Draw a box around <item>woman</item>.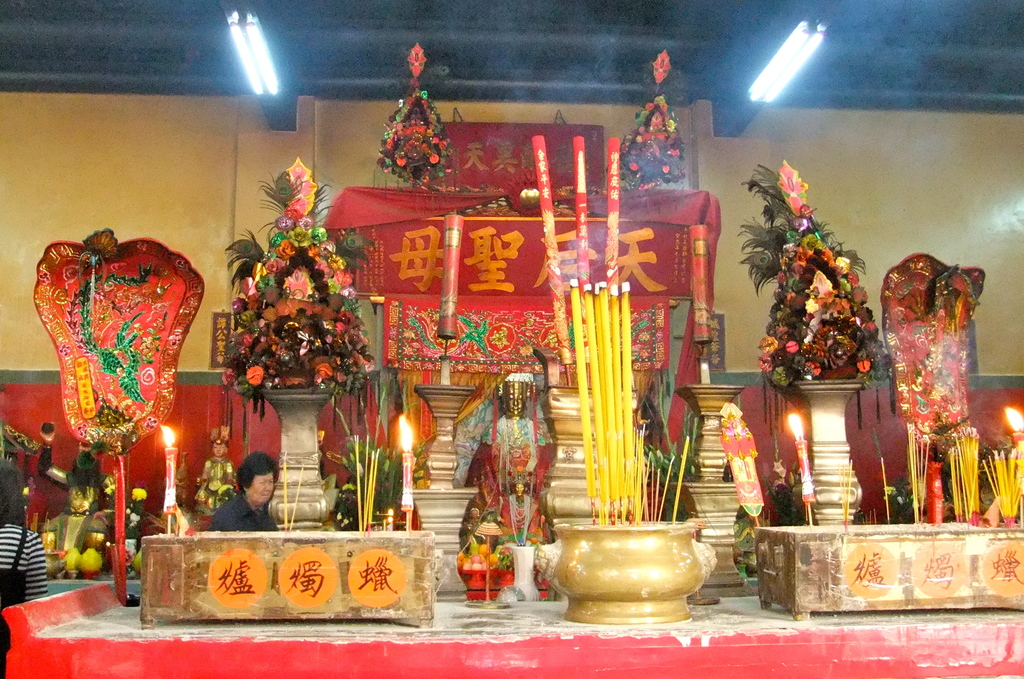
bbox=[0, 459, 50, 642].
